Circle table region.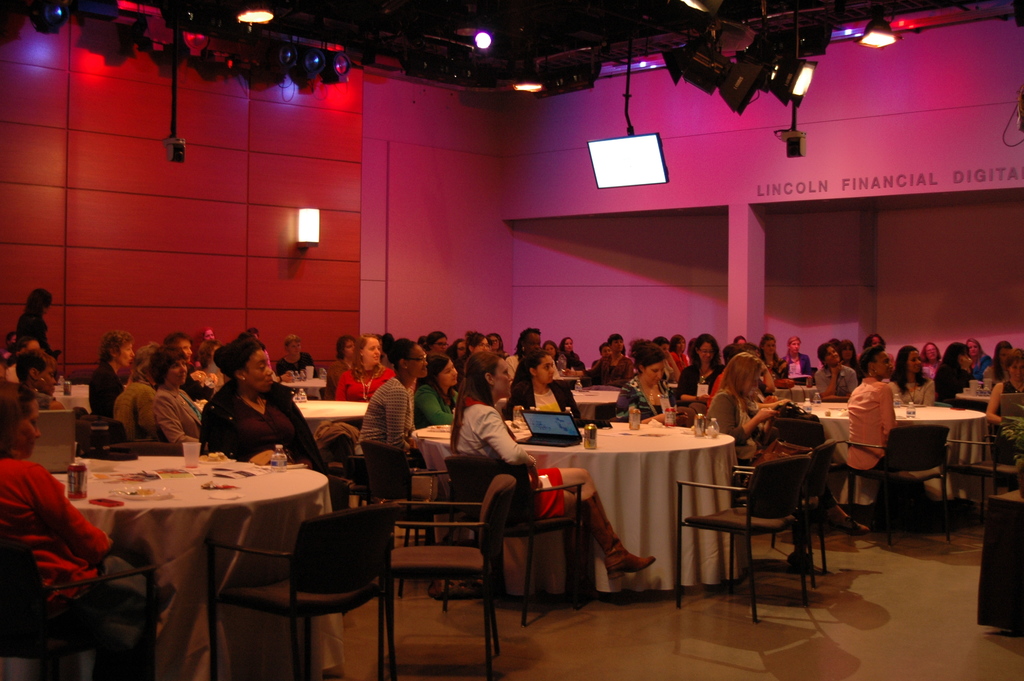
Region: (47, 442, 349, 654).
